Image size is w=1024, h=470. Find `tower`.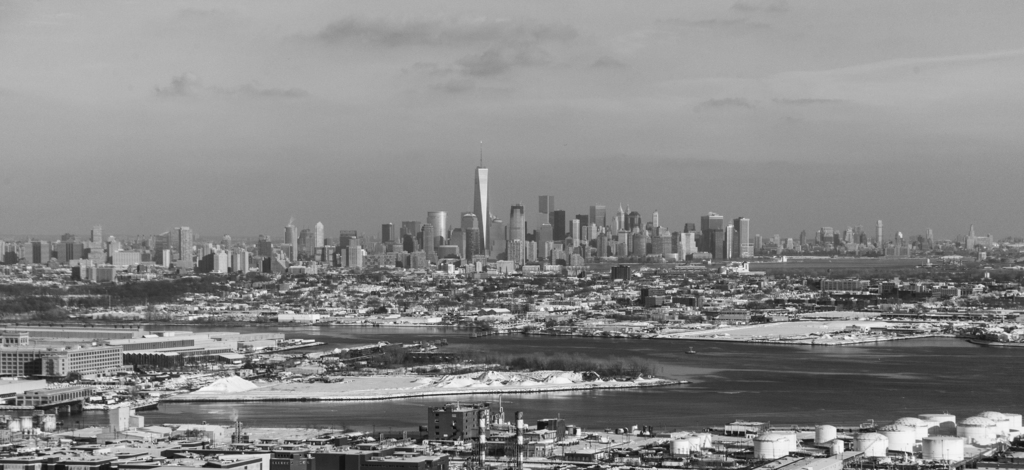
detection(873, 220, 882, 251).
